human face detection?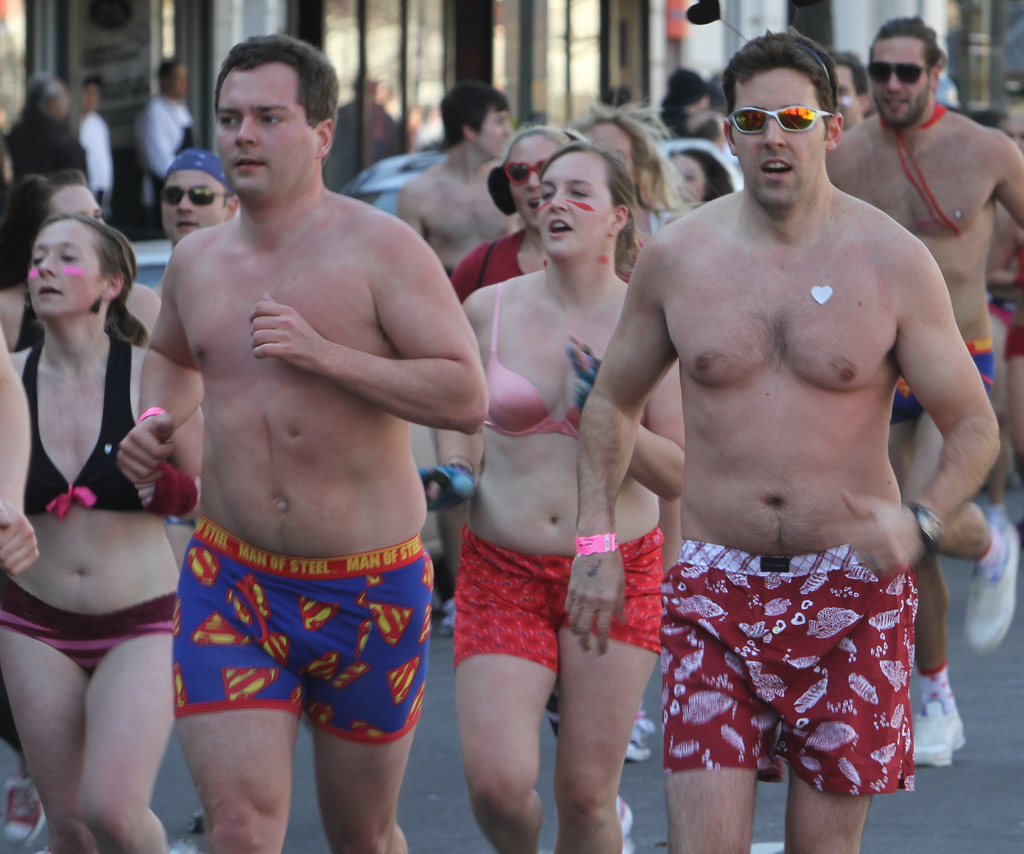
bbox(536, 145, 610, 255)
